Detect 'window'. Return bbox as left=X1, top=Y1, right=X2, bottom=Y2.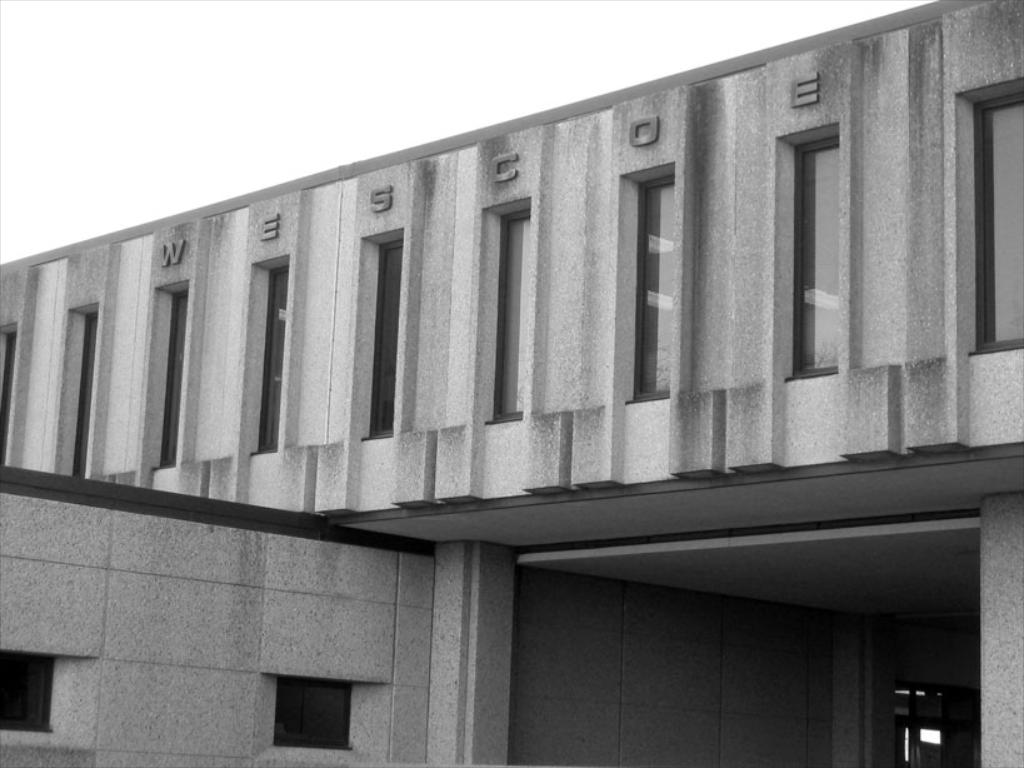
left=624, top=173, right=676, bottom=403.
